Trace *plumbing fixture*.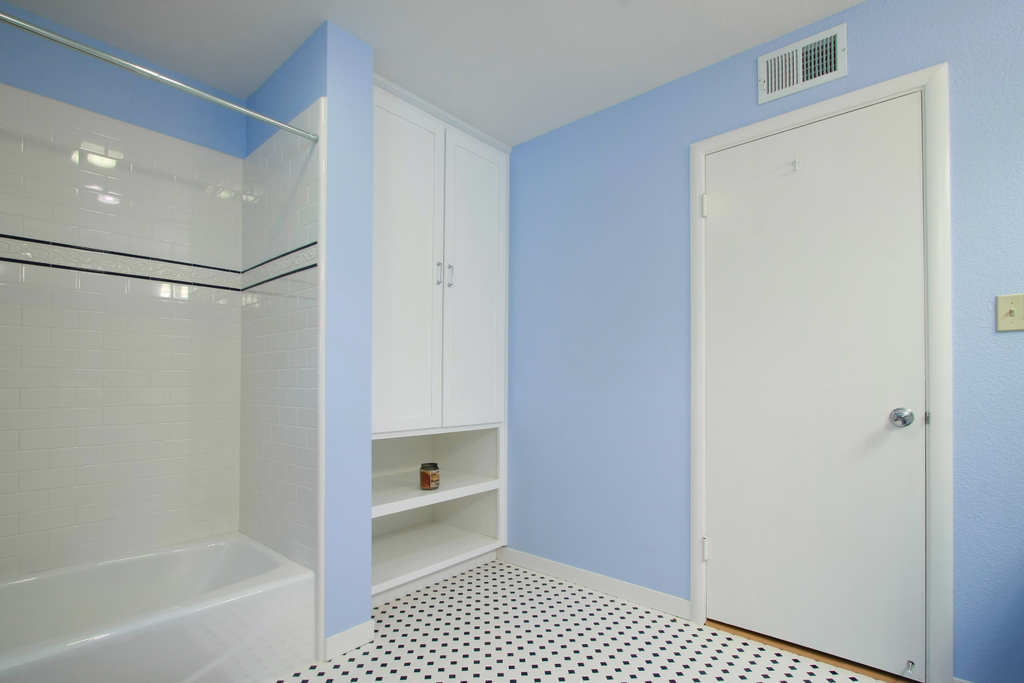
Traced to select_region(887, 402, 916, 431).
